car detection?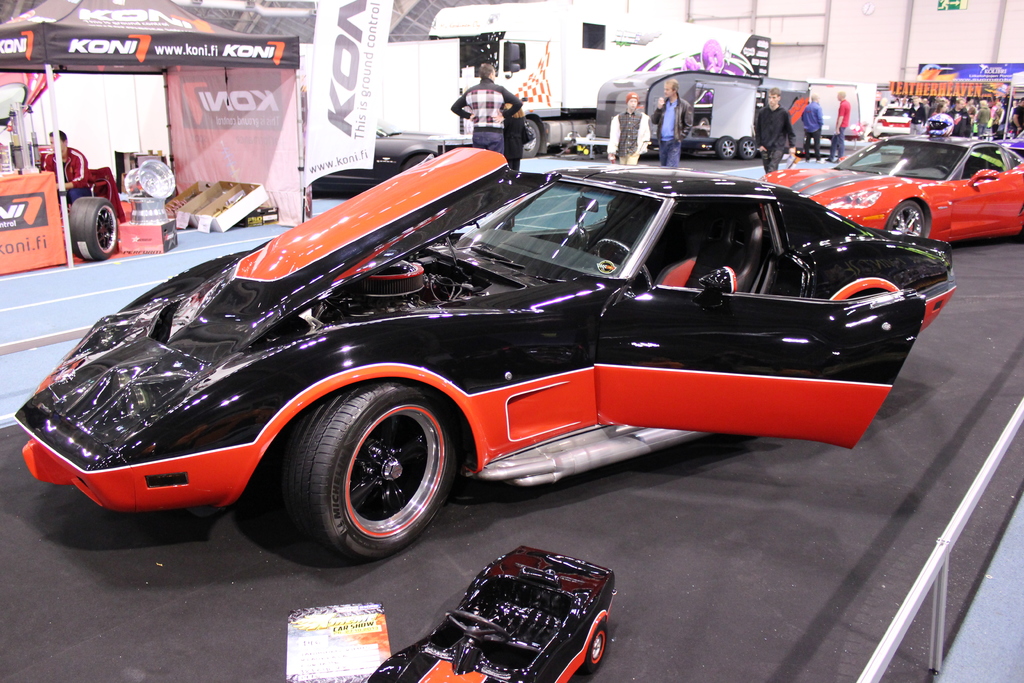
364:543:619:682
